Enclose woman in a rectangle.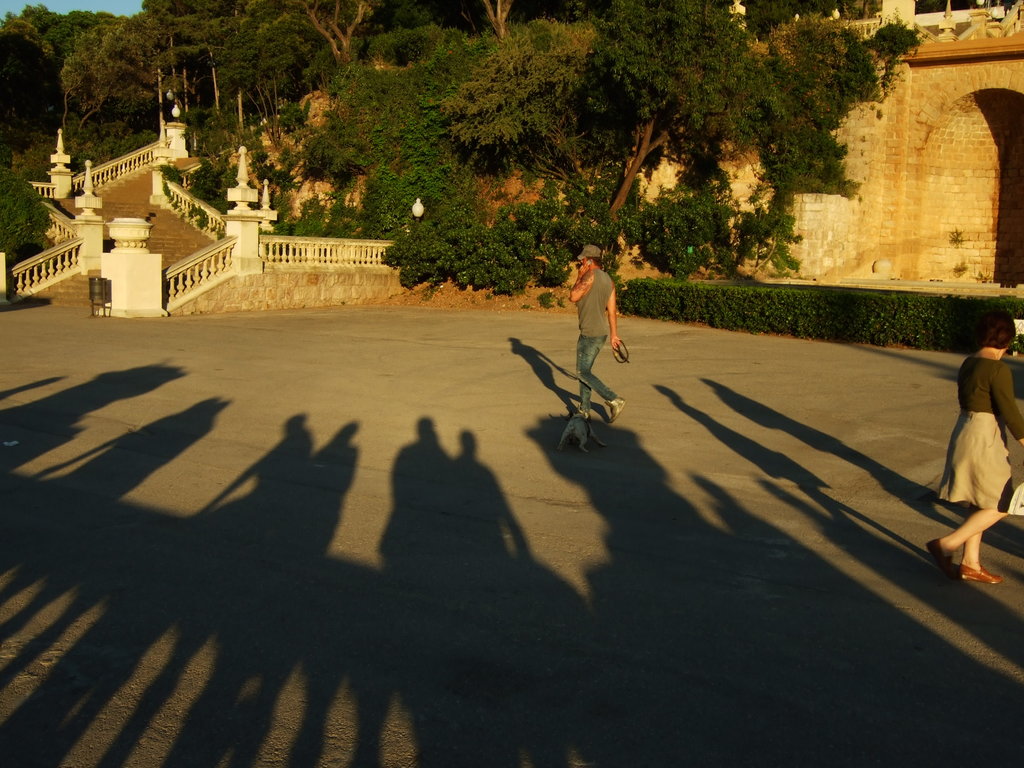
bbox=(933, 287, 1020, 602).
